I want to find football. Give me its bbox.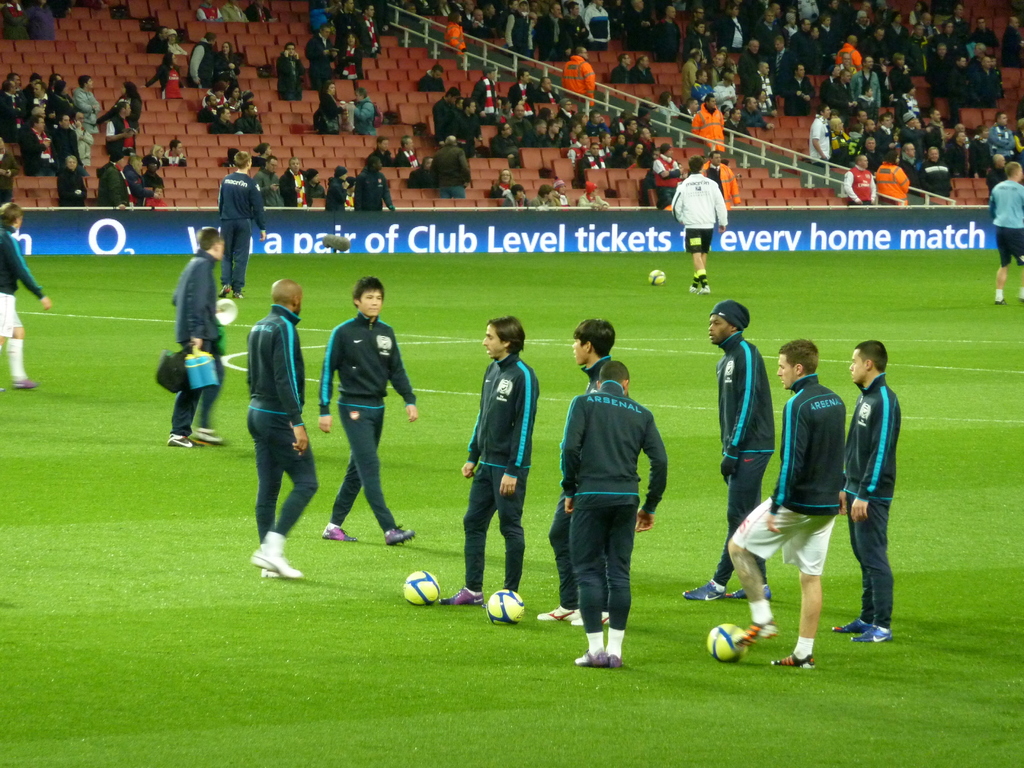
[left=648, top=265, right=666, bottom=286].
